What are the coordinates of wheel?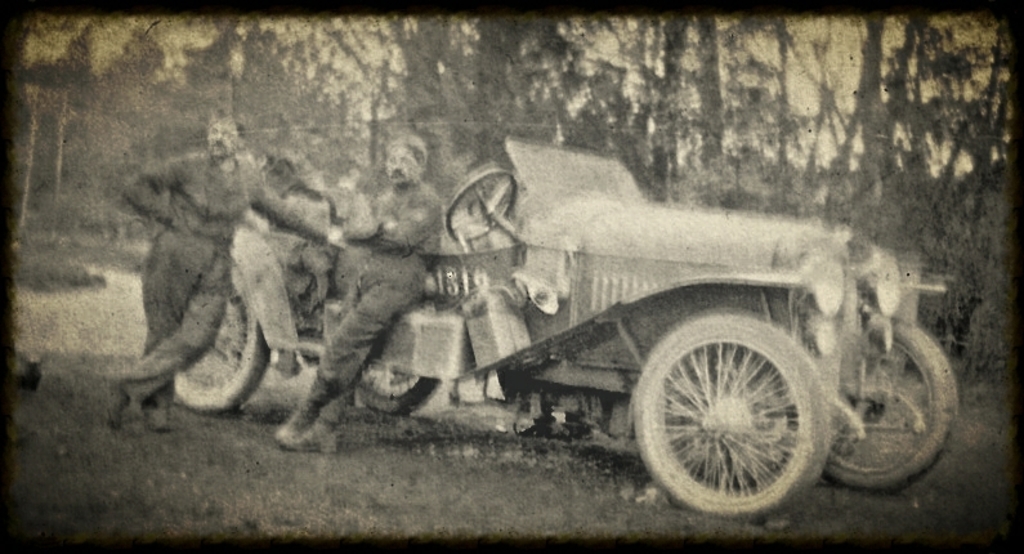
box(813, 312, 966, 495).
